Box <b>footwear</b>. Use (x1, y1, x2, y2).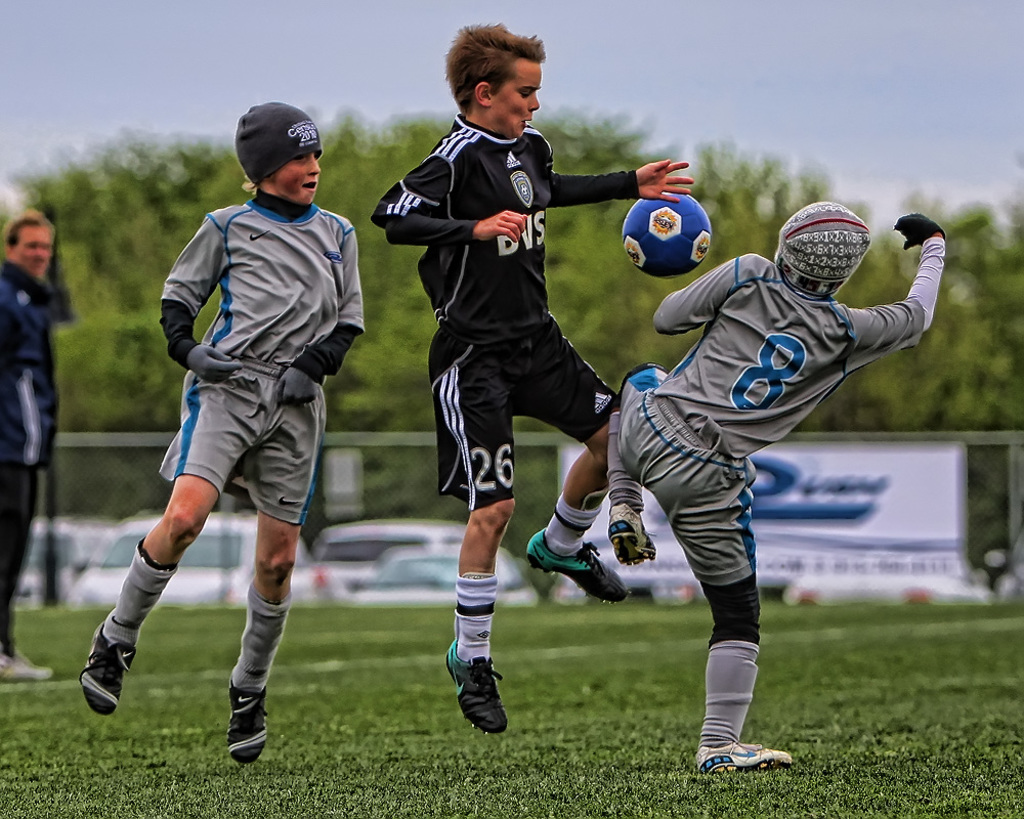
(525, 529, 629, 604).
